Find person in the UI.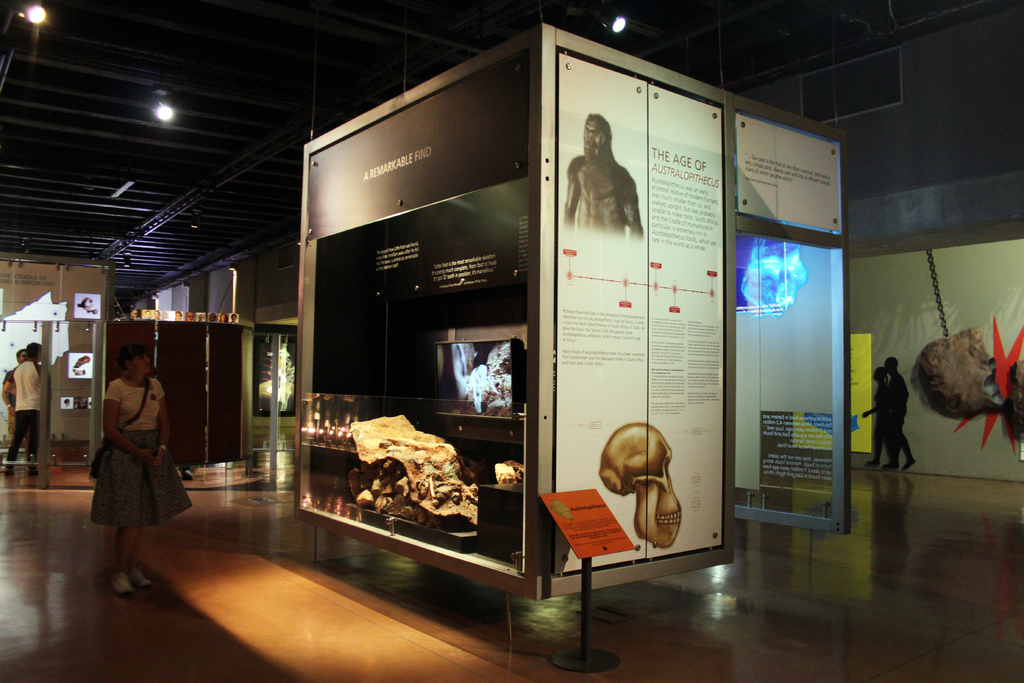
UI element at {"x1": 561, "y1": 111, "x2": 639, "y2": 236}.
